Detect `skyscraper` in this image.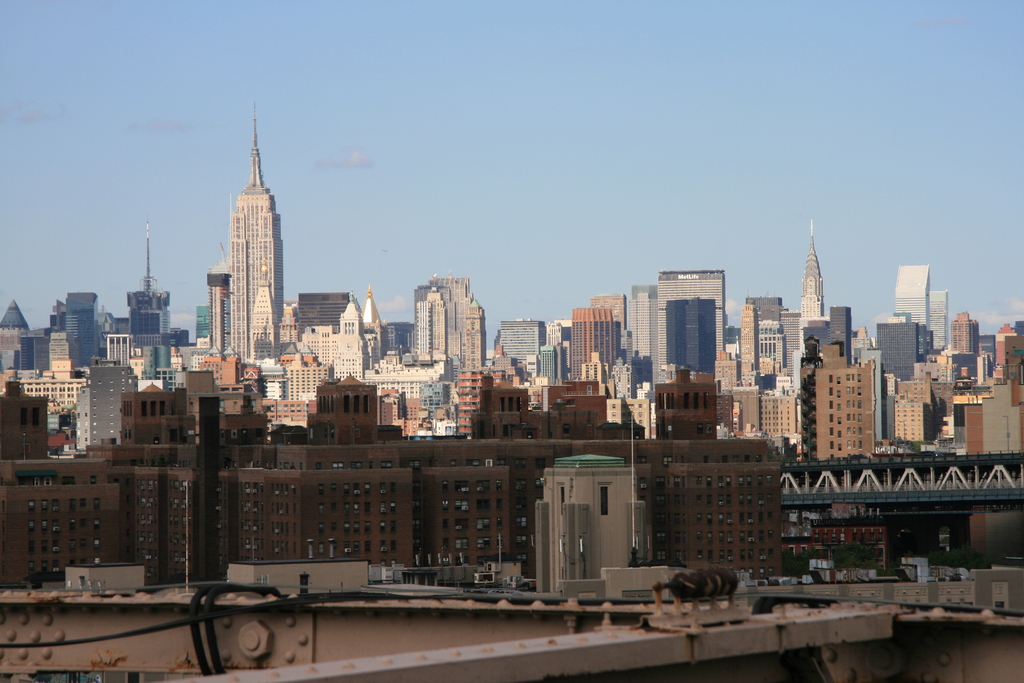
Detection: 364,286,388,367.
